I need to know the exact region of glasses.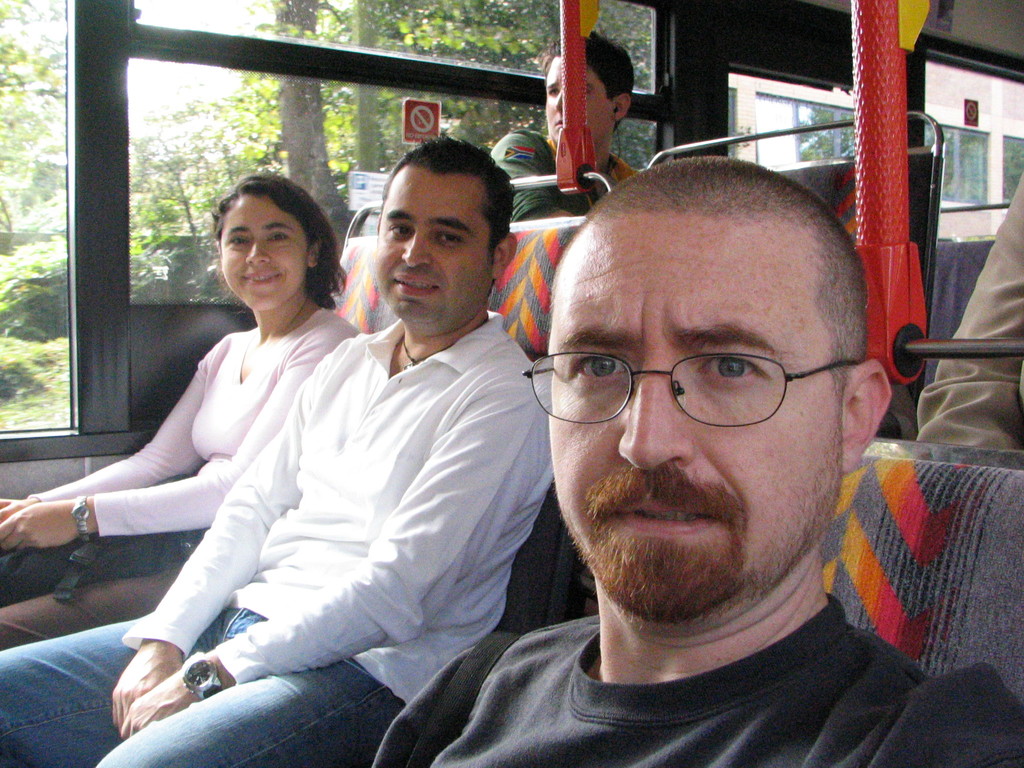
Region: 524 355 860 428.
